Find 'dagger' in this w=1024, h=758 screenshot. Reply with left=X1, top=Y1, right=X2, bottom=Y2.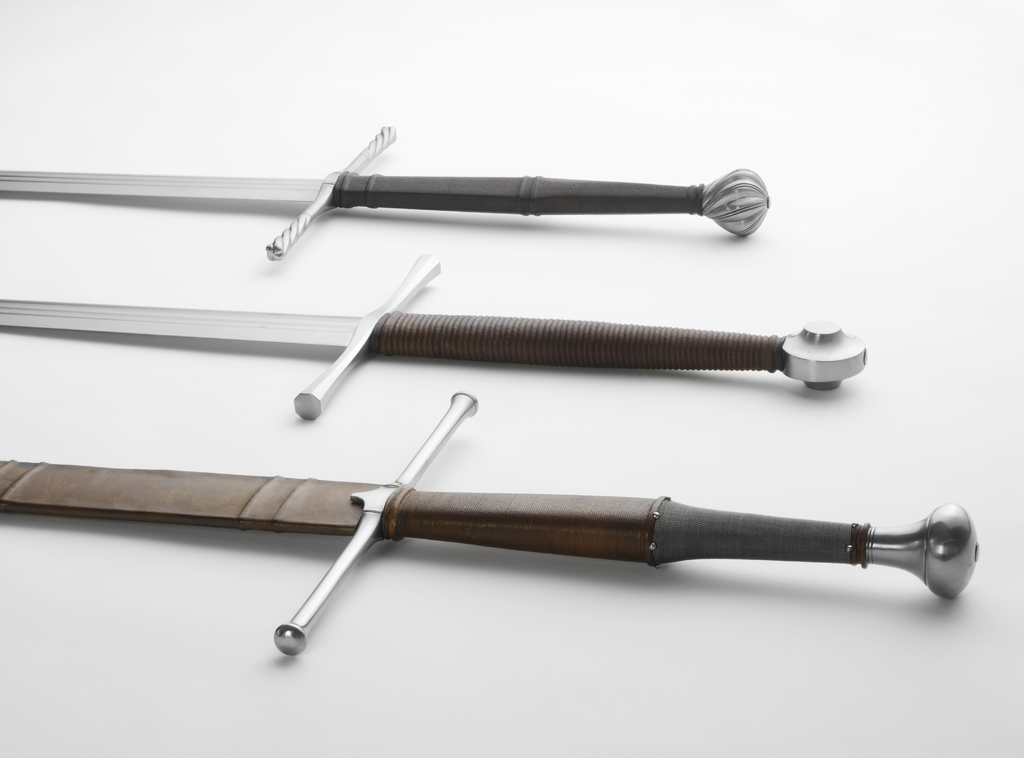
left=0, top=252, right=870, bottom=419.
